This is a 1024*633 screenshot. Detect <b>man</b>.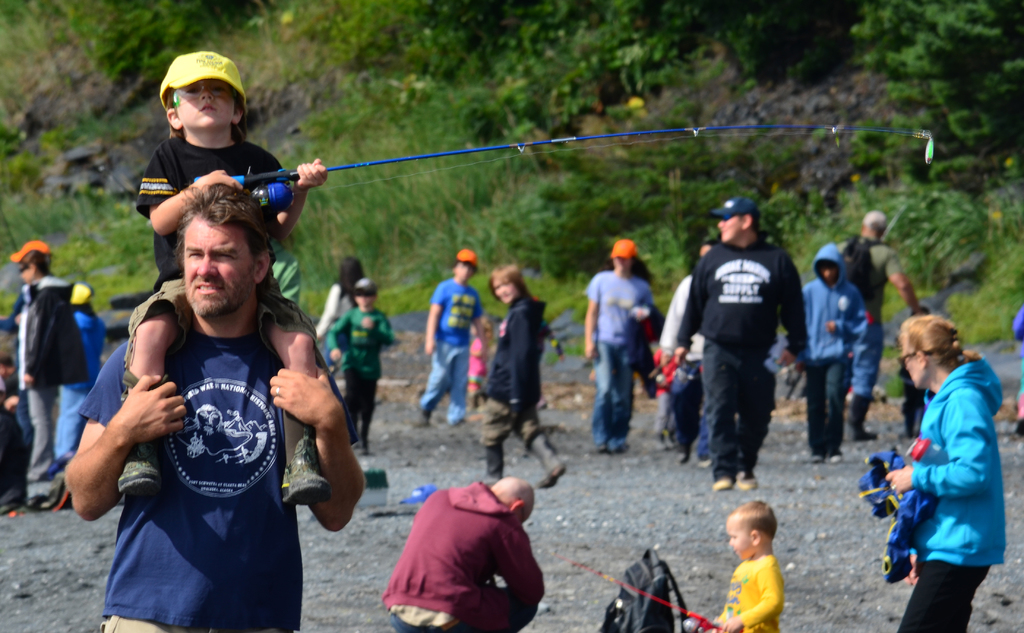
{"x1": 92, "y1": 172, "x2": 331, "y2": 632}.
